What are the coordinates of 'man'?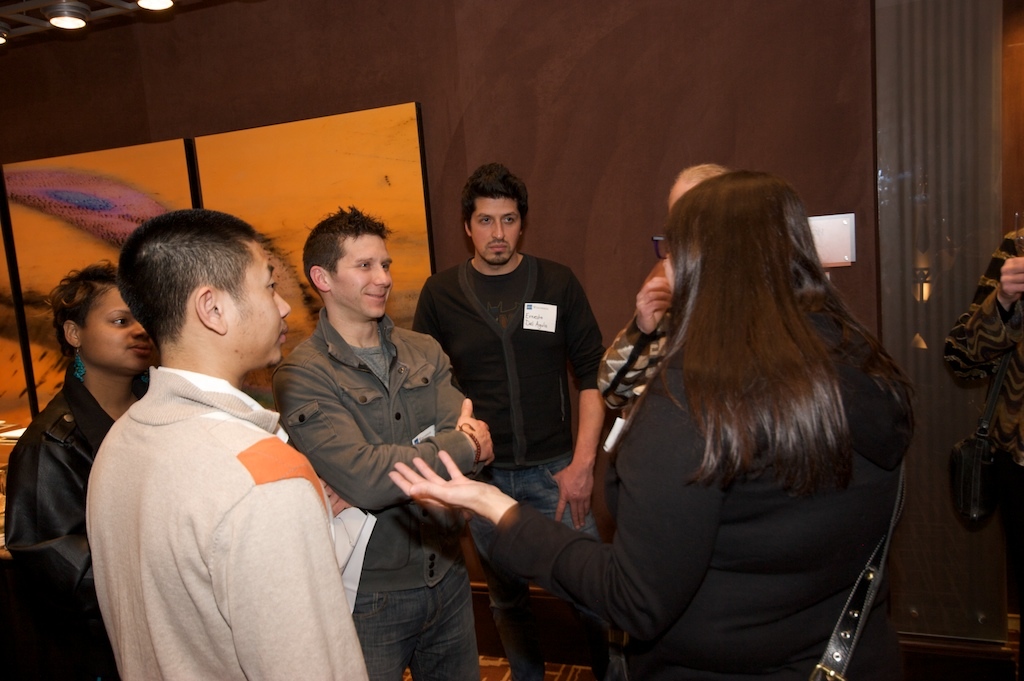
(86, 210, 371, 680).
